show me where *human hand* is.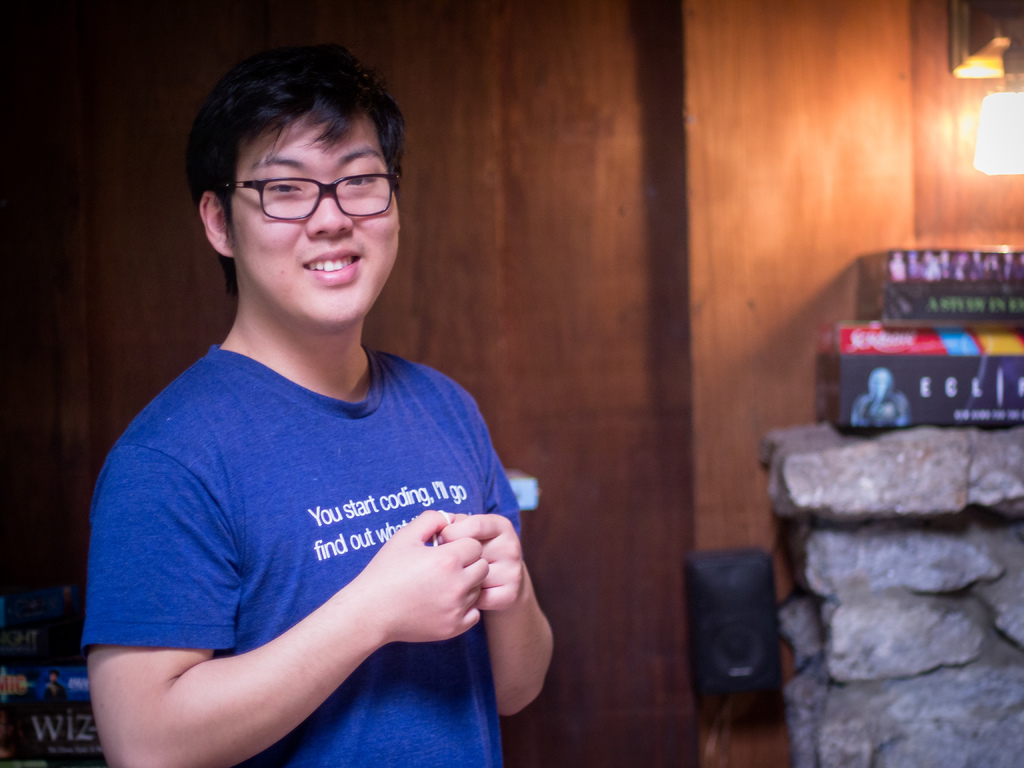
*human hand* is at crop(436, 509, 531, 617).
